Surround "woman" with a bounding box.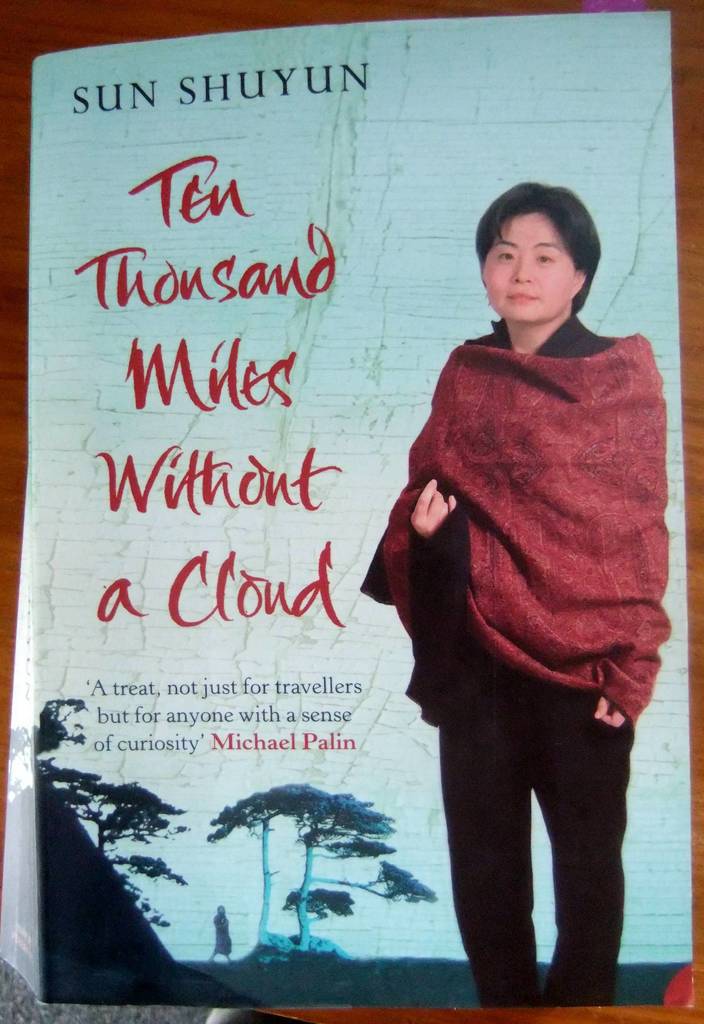
[left=350, top=191, right=670, bottom=1009].
